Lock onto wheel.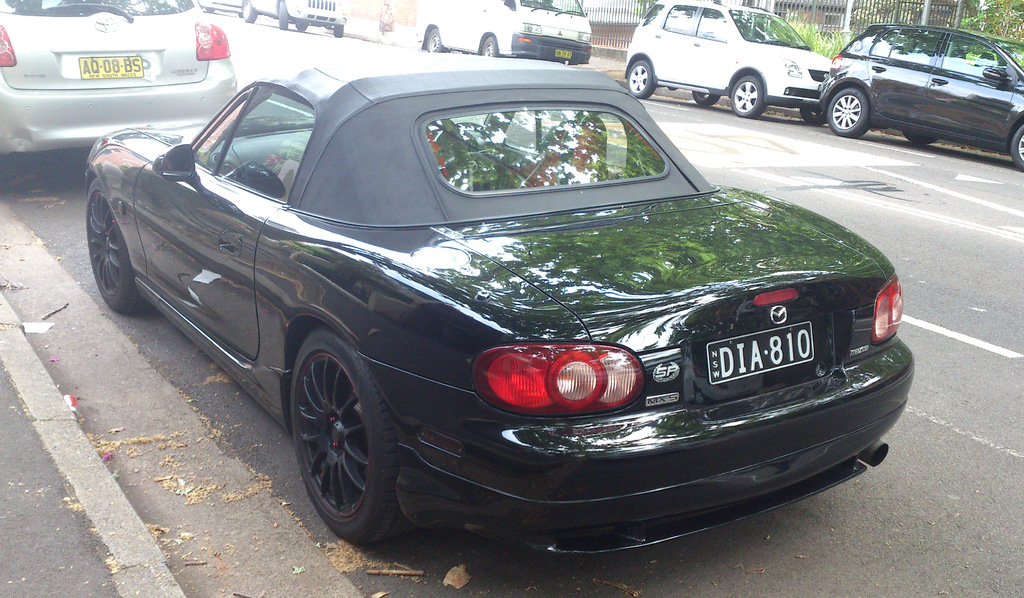
Locked: [240,0,257,24].
